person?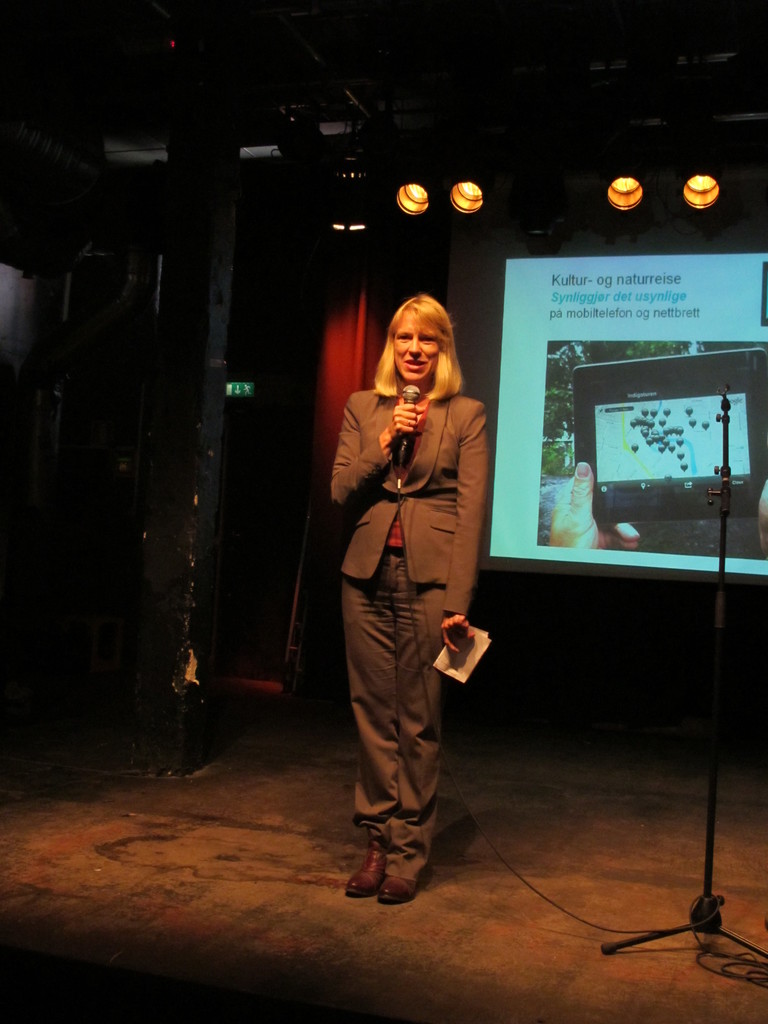
316,295,486,899
